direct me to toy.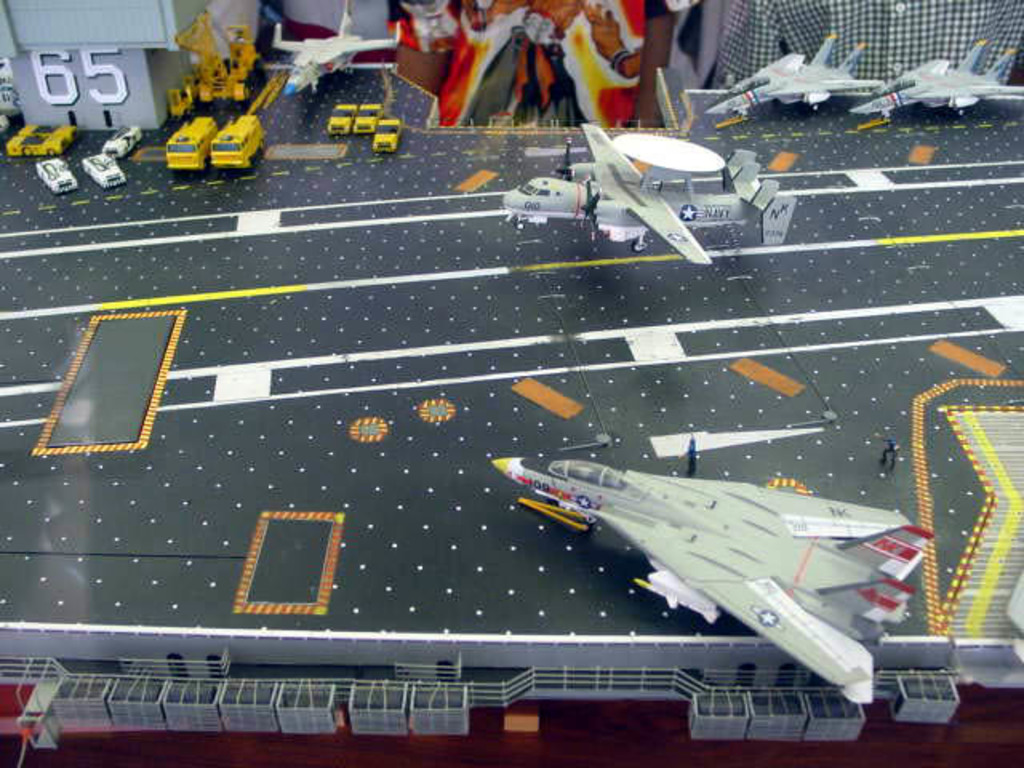
Direction: [left=371, top=117, right=403, bottom=150].
